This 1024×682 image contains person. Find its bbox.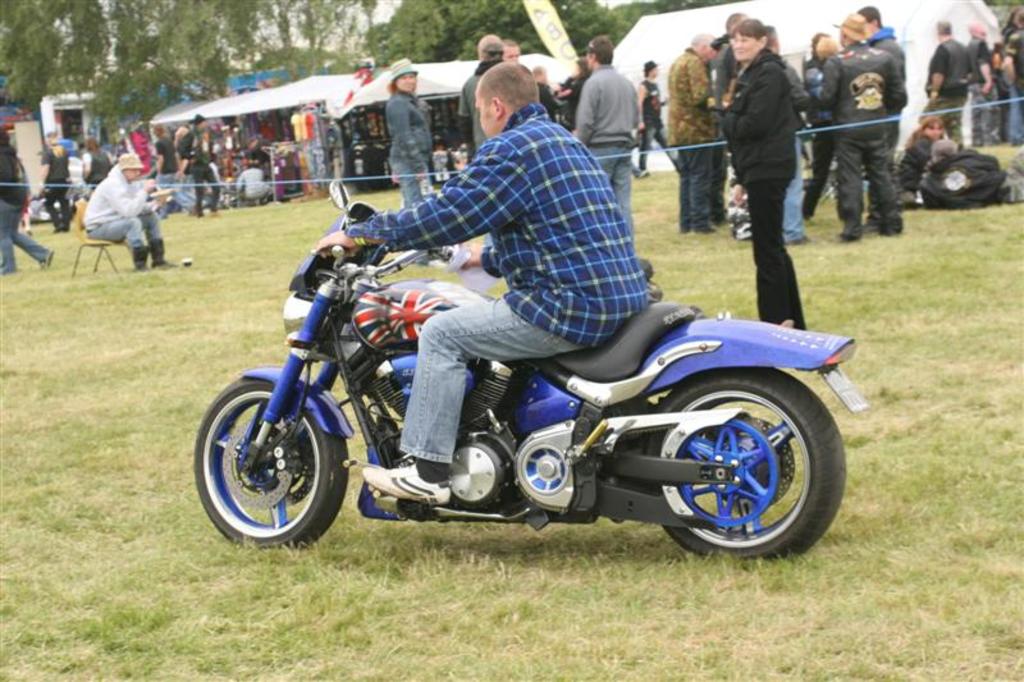
232,163,270,207.
